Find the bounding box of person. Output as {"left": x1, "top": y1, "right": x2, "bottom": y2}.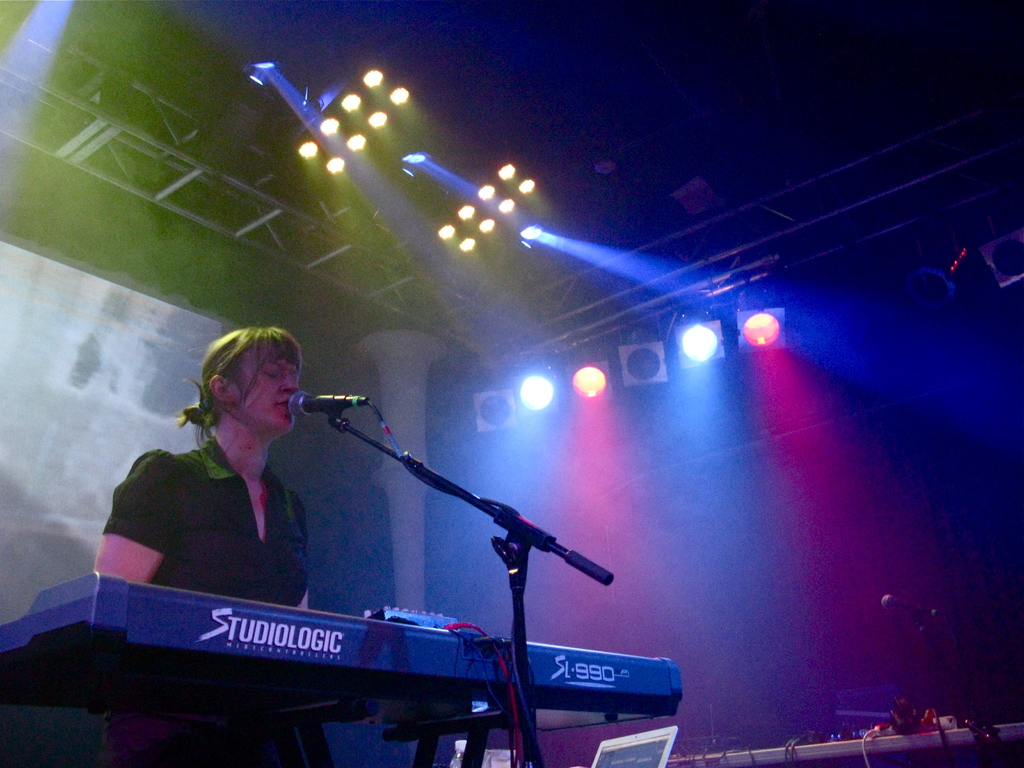
{"left": 92, "top": 326, "right": 312, "bottom": 613}.
